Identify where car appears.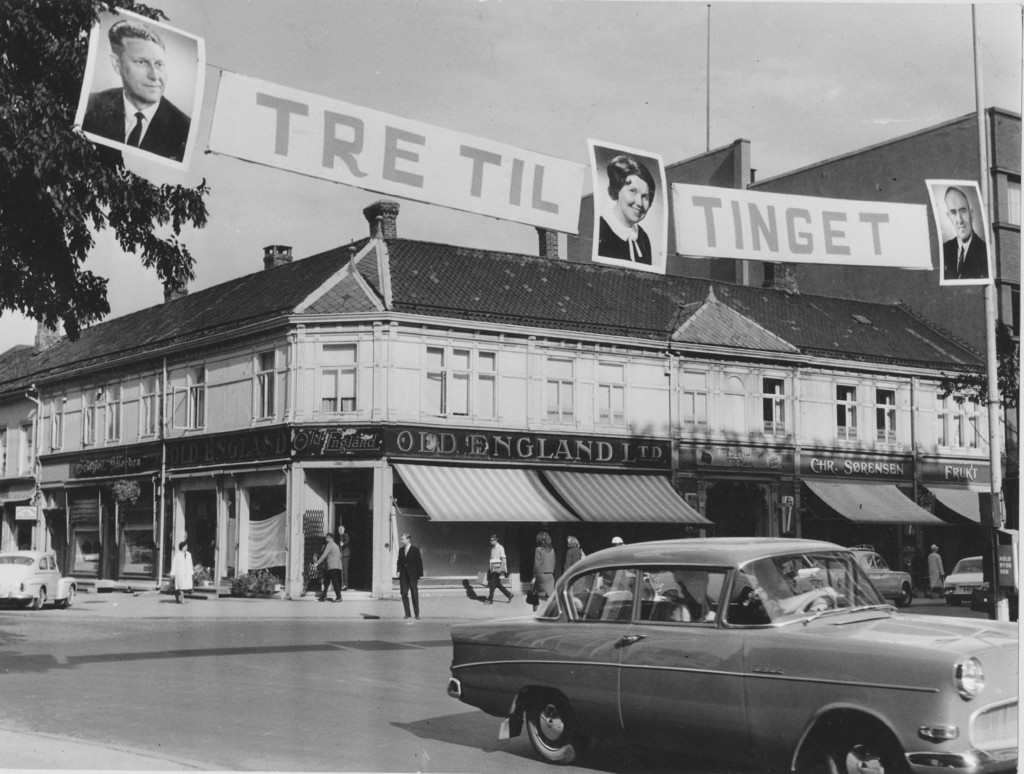
Appears at bbox(447, 536, 1019, 773).
